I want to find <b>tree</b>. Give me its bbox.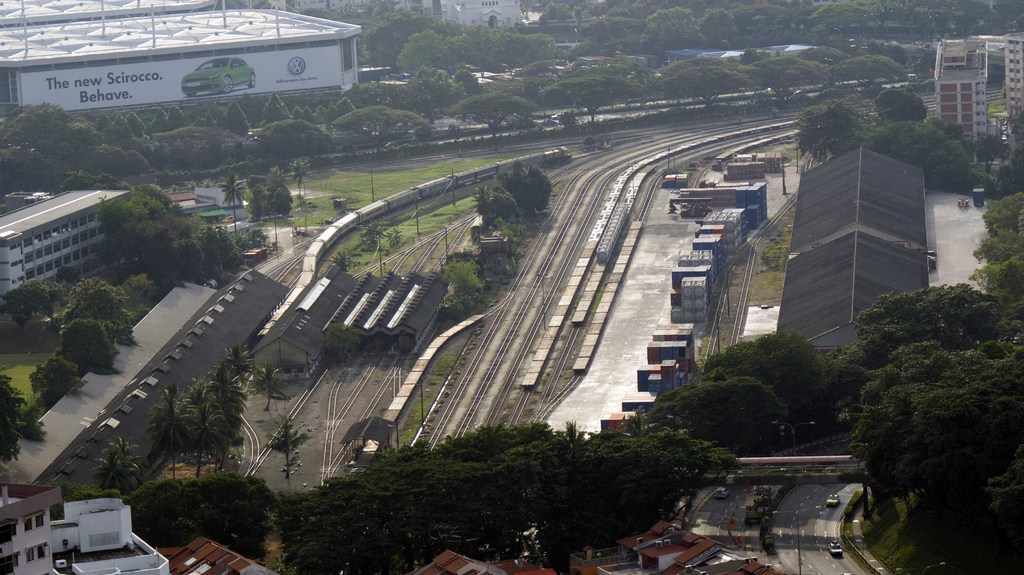
pyautogui.locateOnScreen(863, 117, 1005, 191).
